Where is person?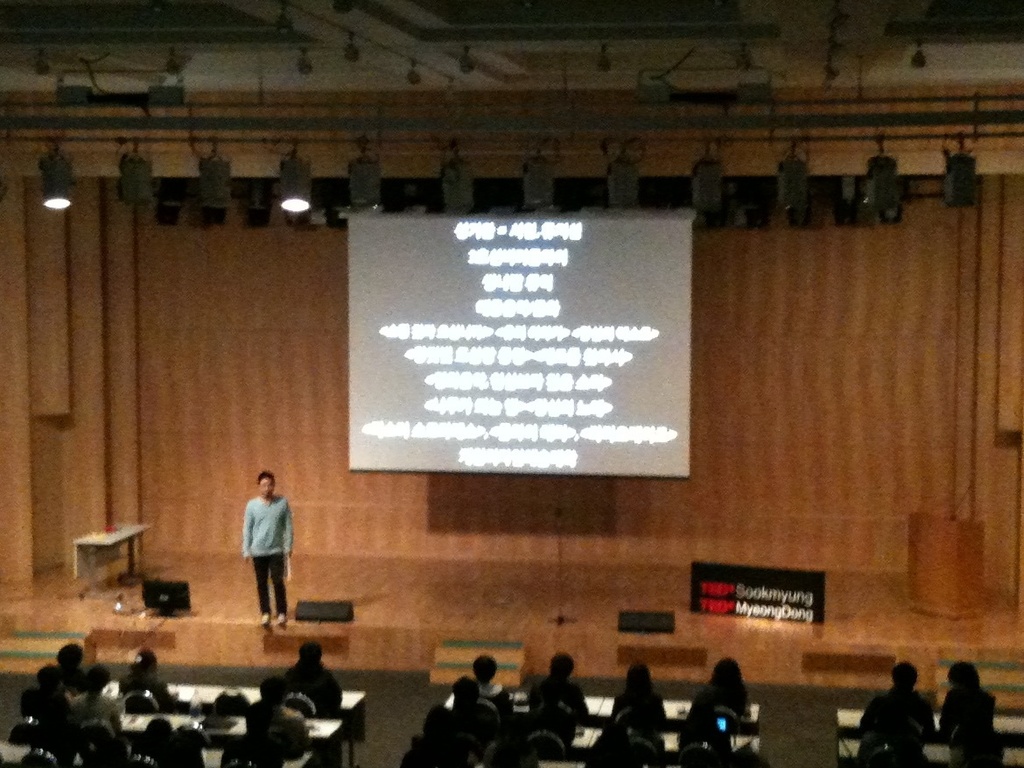
rect(90, 665, 123, 729).
